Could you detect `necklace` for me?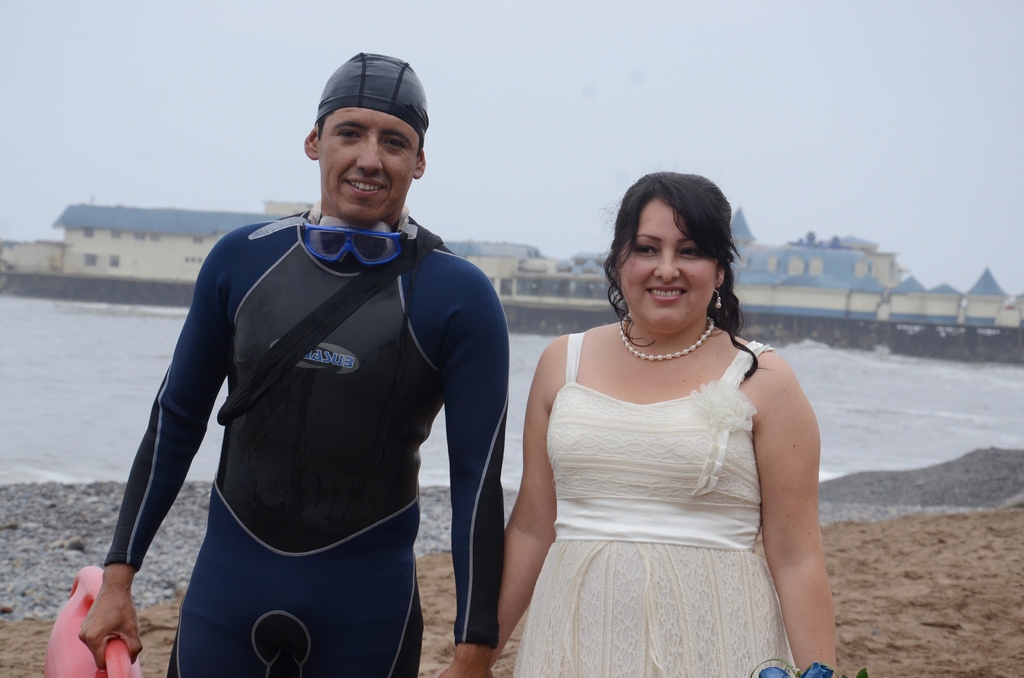
Detection result: [left=626, top=314, right=712, bottom=362].
